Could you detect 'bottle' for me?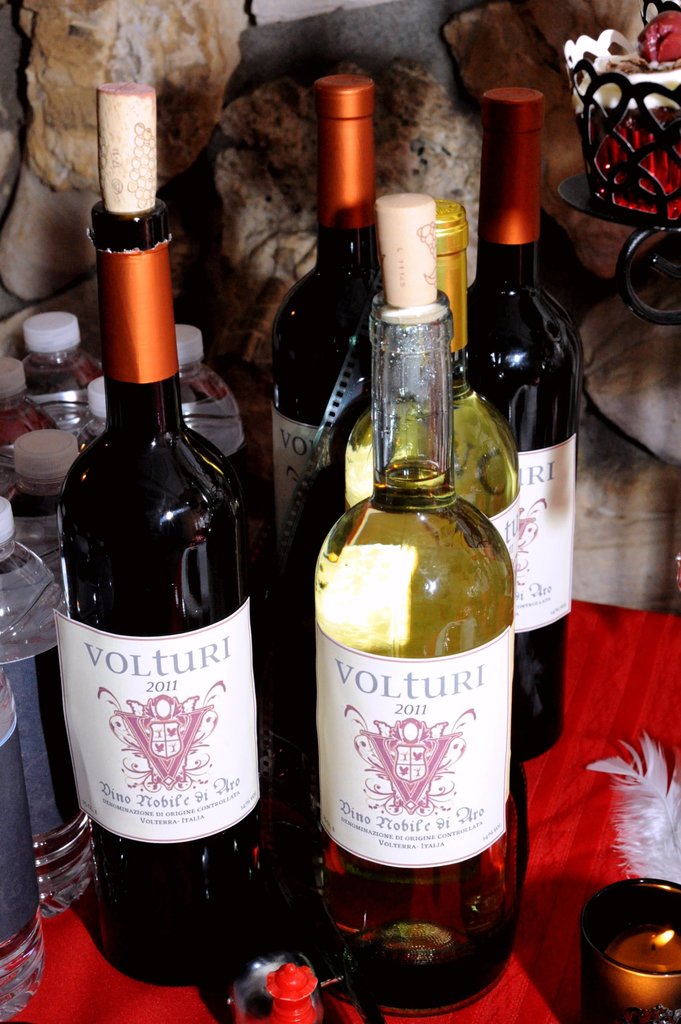
Detection result: 178:325:250:489.
